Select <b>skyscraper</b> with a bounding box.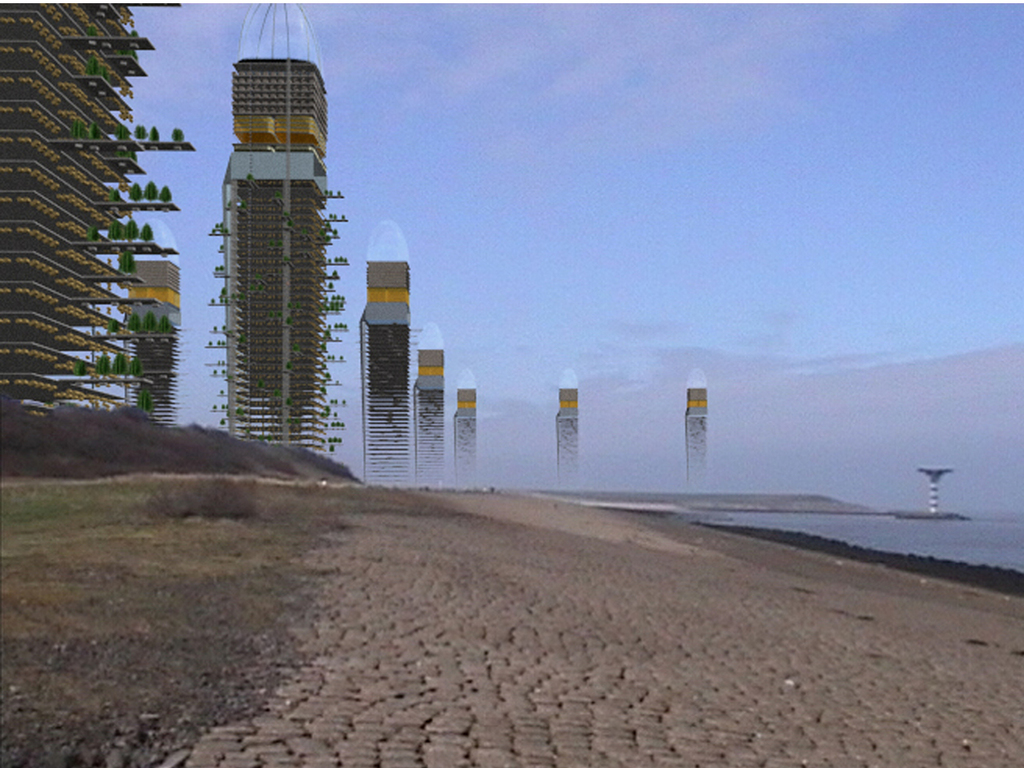
select_region(213, 5, 346, 469).
